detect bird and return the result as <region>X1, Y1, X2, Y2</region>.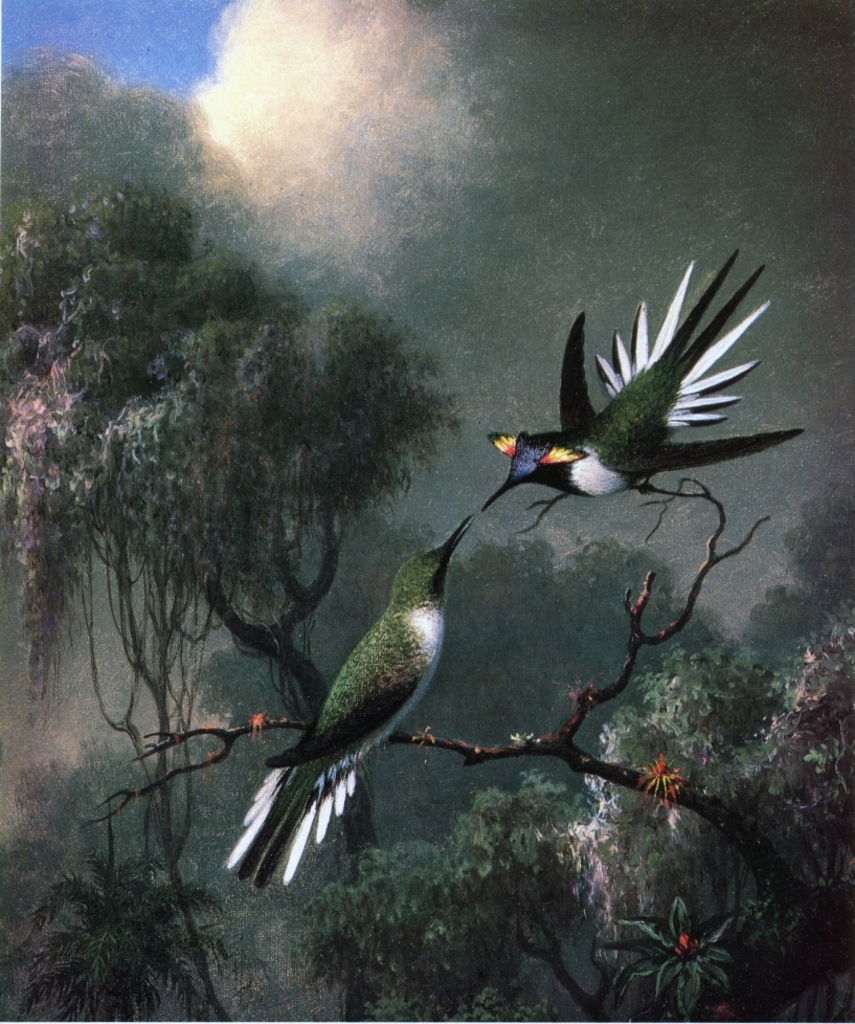
<region>473, 244, 812, 517</region>.
